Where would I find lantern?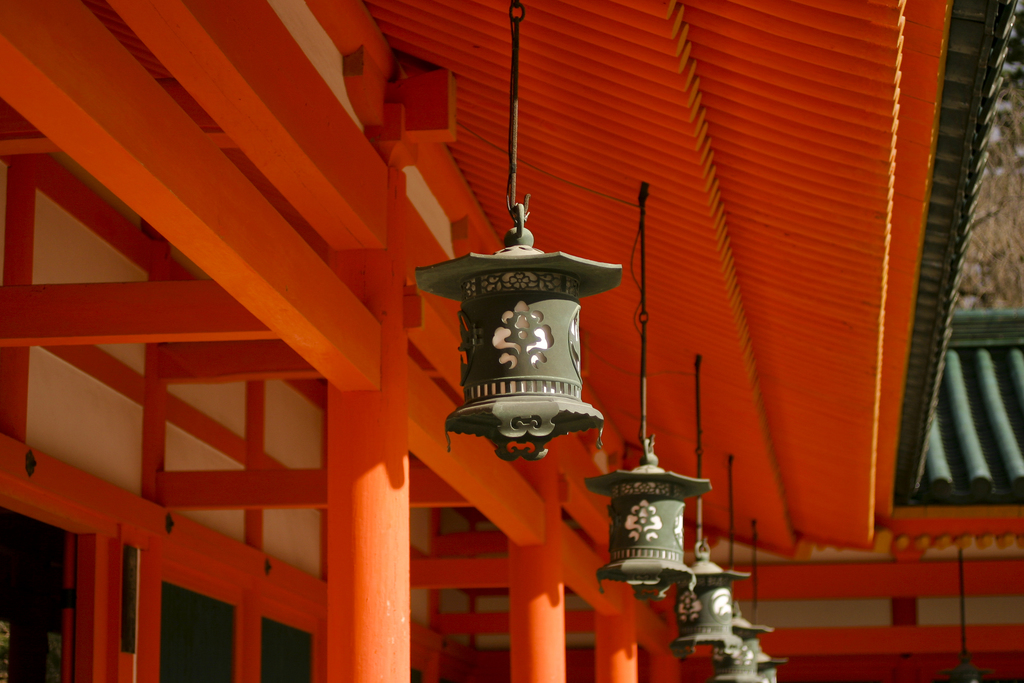
At x1=709, y1=616, x2=770, y2=682.
